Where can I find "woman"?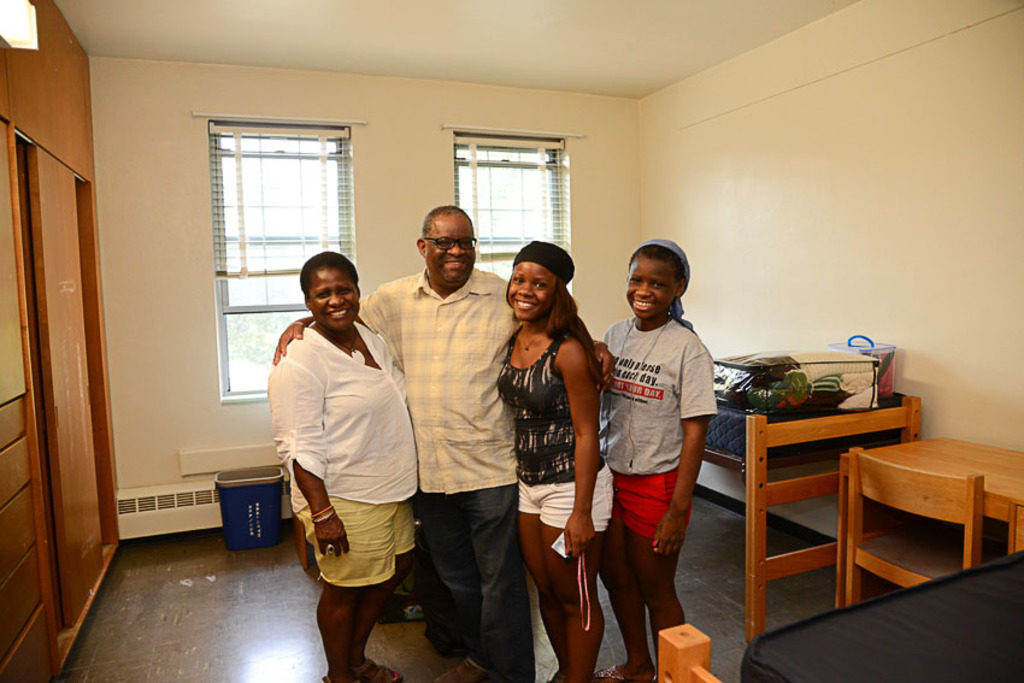
You can find it at locate(266, 251, 418, 682).
